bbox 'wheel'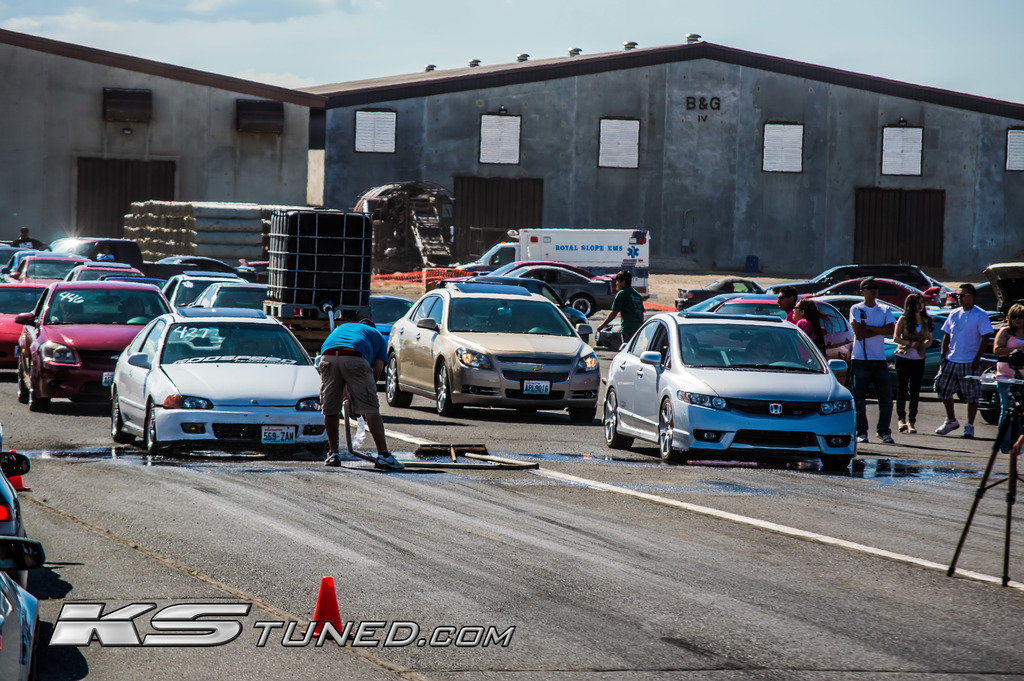
{"x1": 571, "y1": 297, "x2": 593, "y2": 316}
